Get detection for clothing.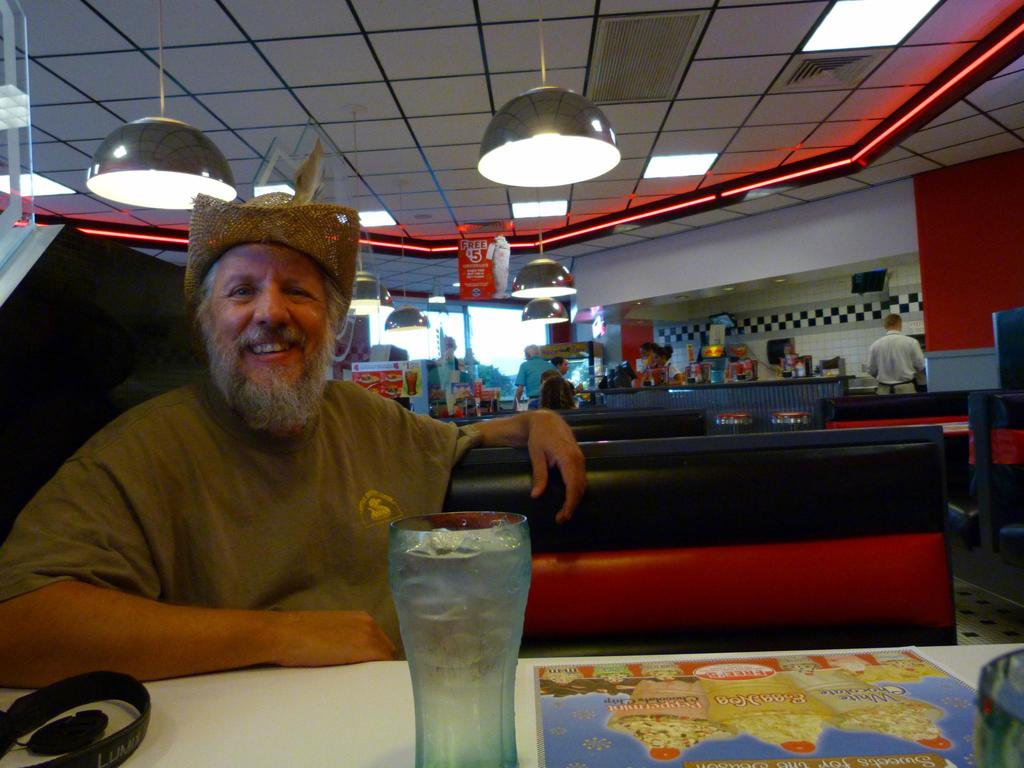
Detection: crop(20, 318, 495, 694).
